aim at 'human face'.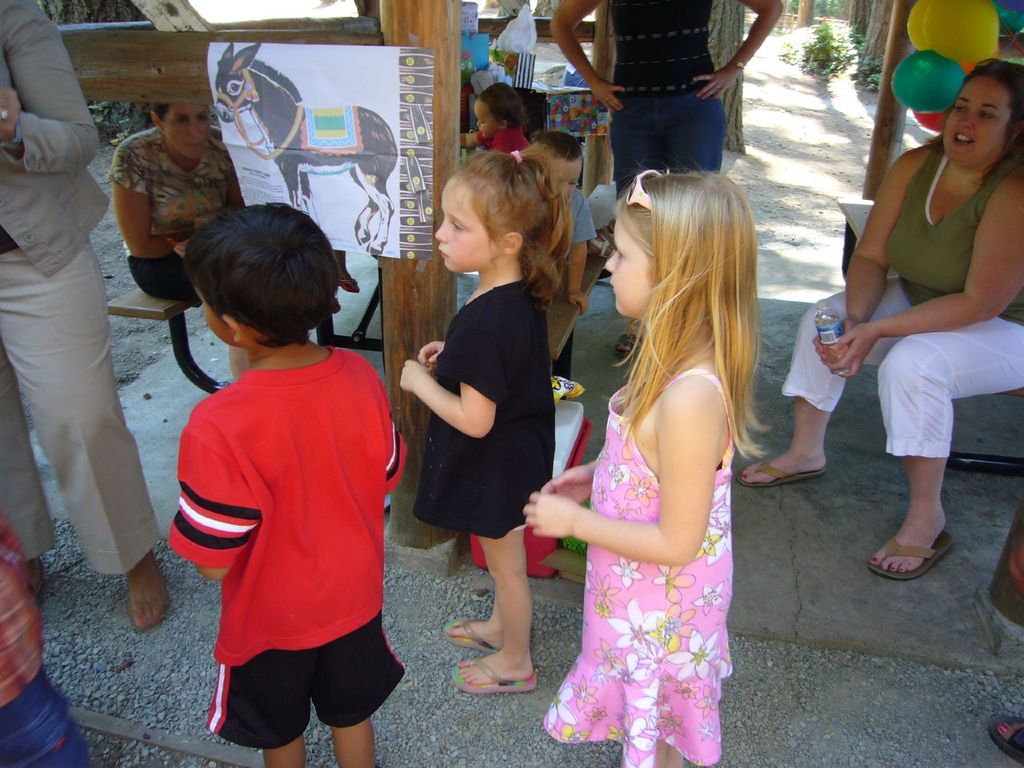
Aimed at (554, 155, 581, 202).
